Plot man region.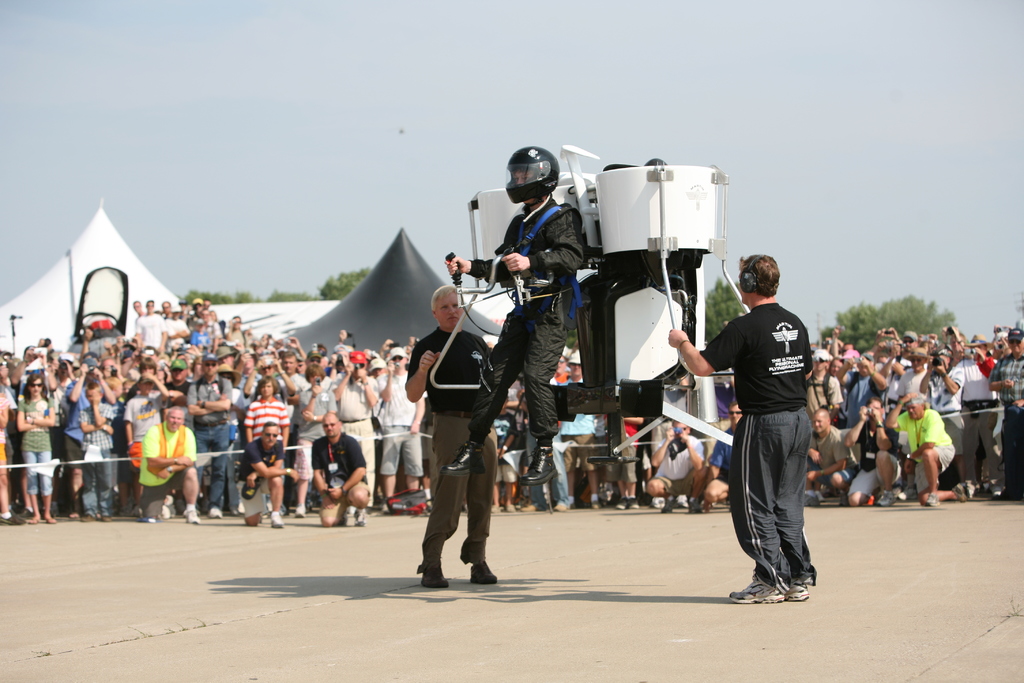
Plotted at bbox=[988, 331, 1023, 504].
